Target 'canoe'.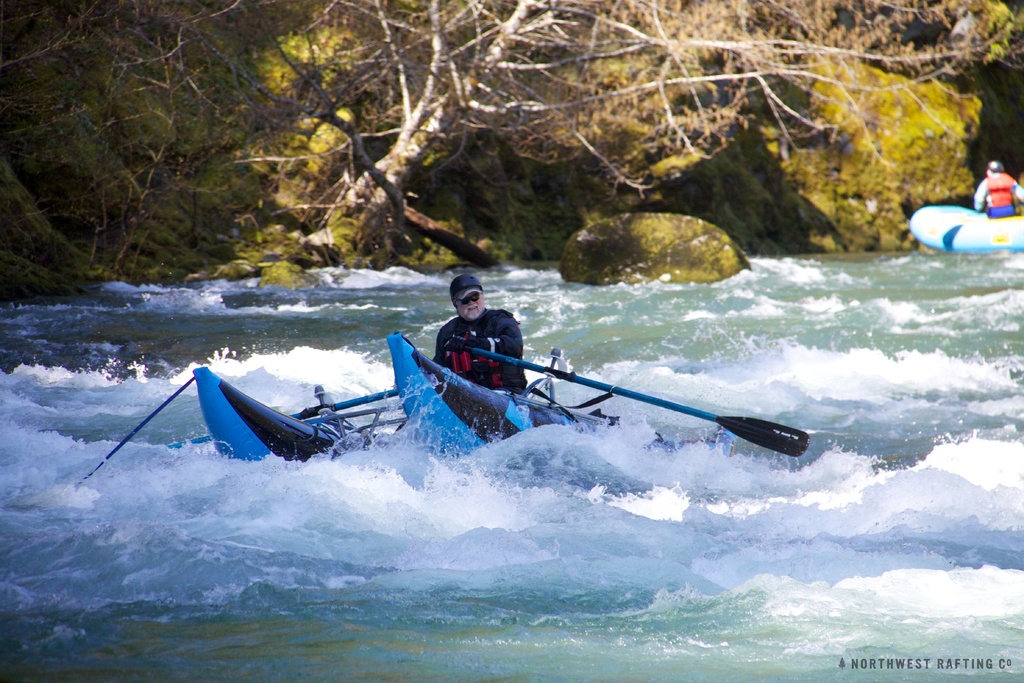
Target region: box=[194, 363, 372, 457].
